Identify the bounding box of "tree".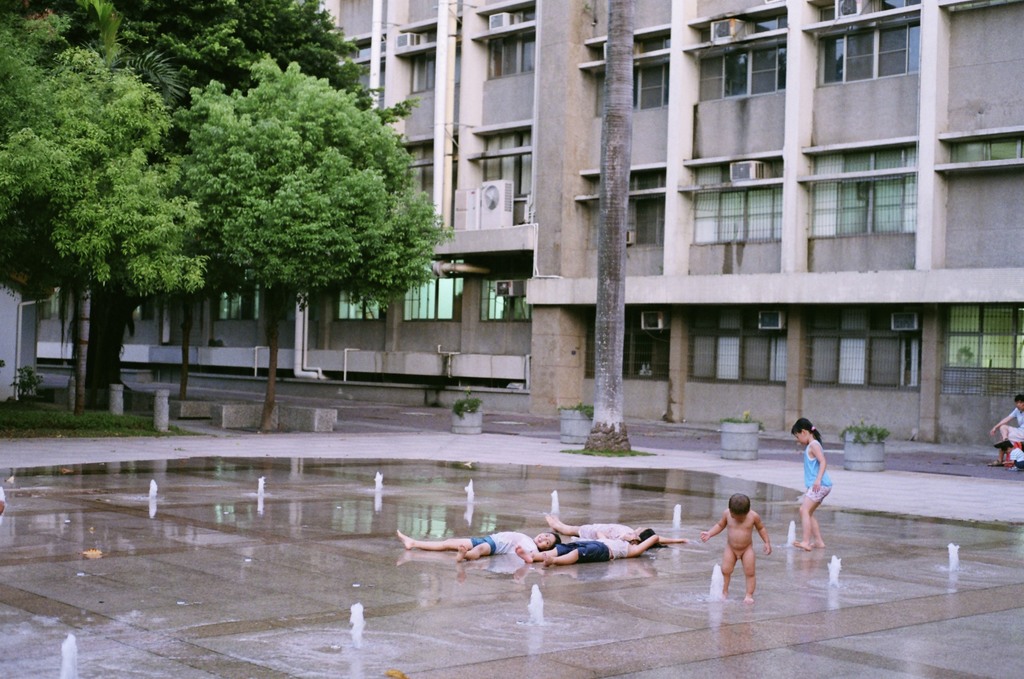
pyautogui.locateOnScreen(136, 0, 371, 413).
